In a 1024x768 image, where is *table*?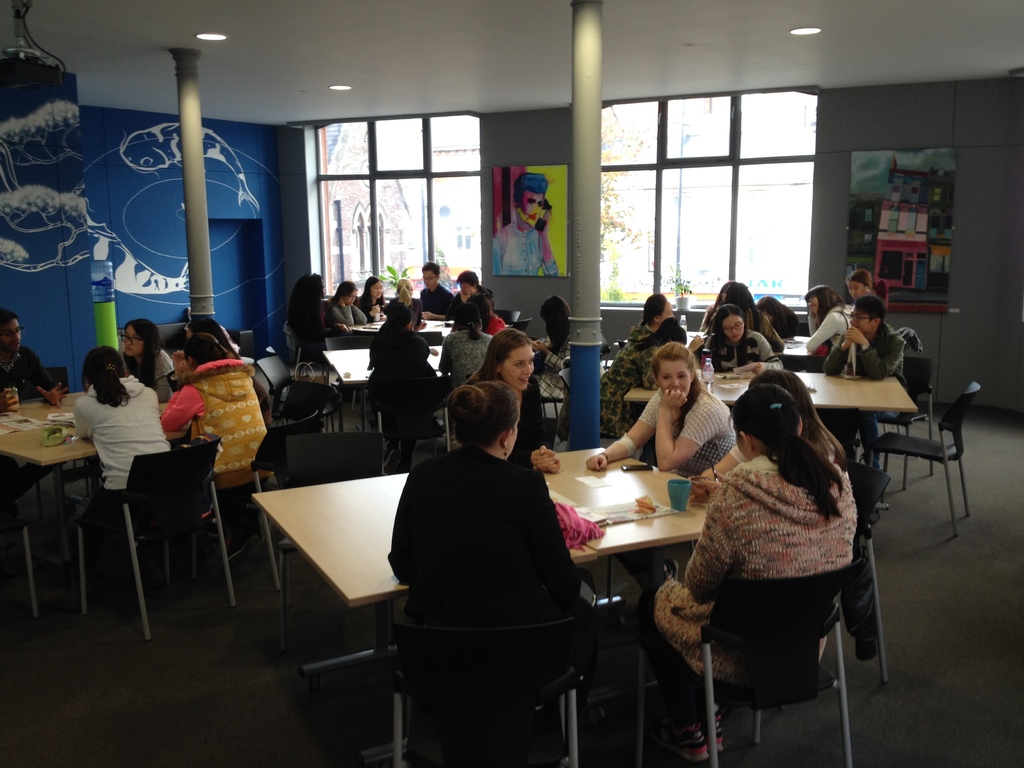
[321,344,451,454].
